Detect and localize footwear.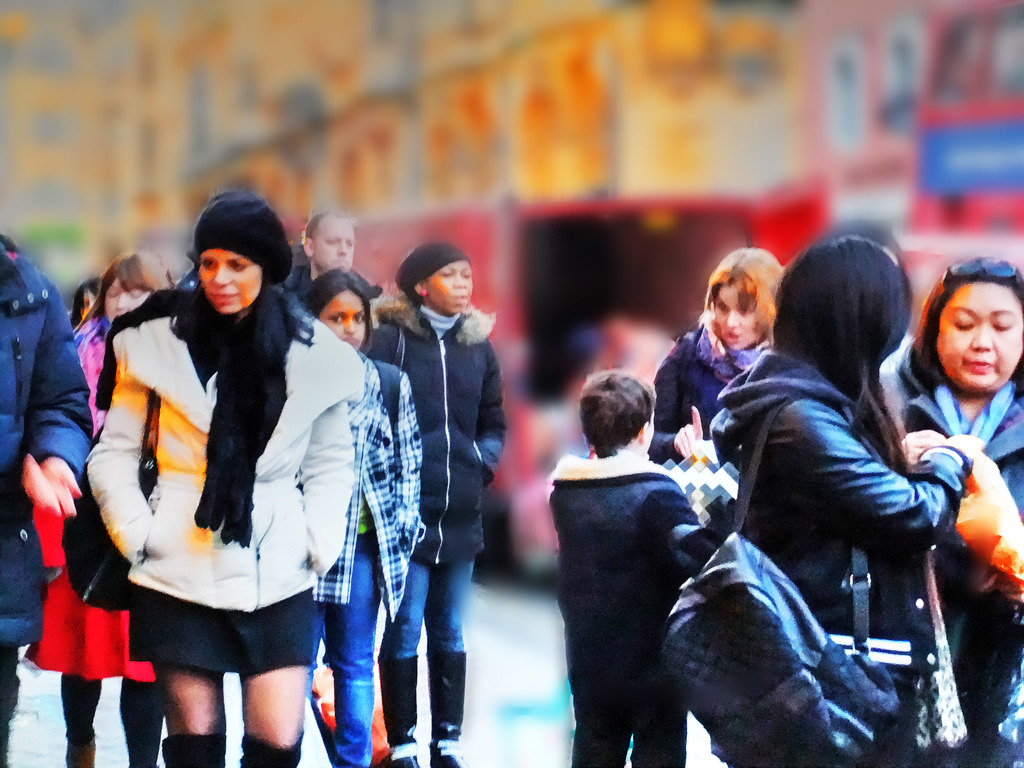
Localized at <box>377,648,420,767</box>.
